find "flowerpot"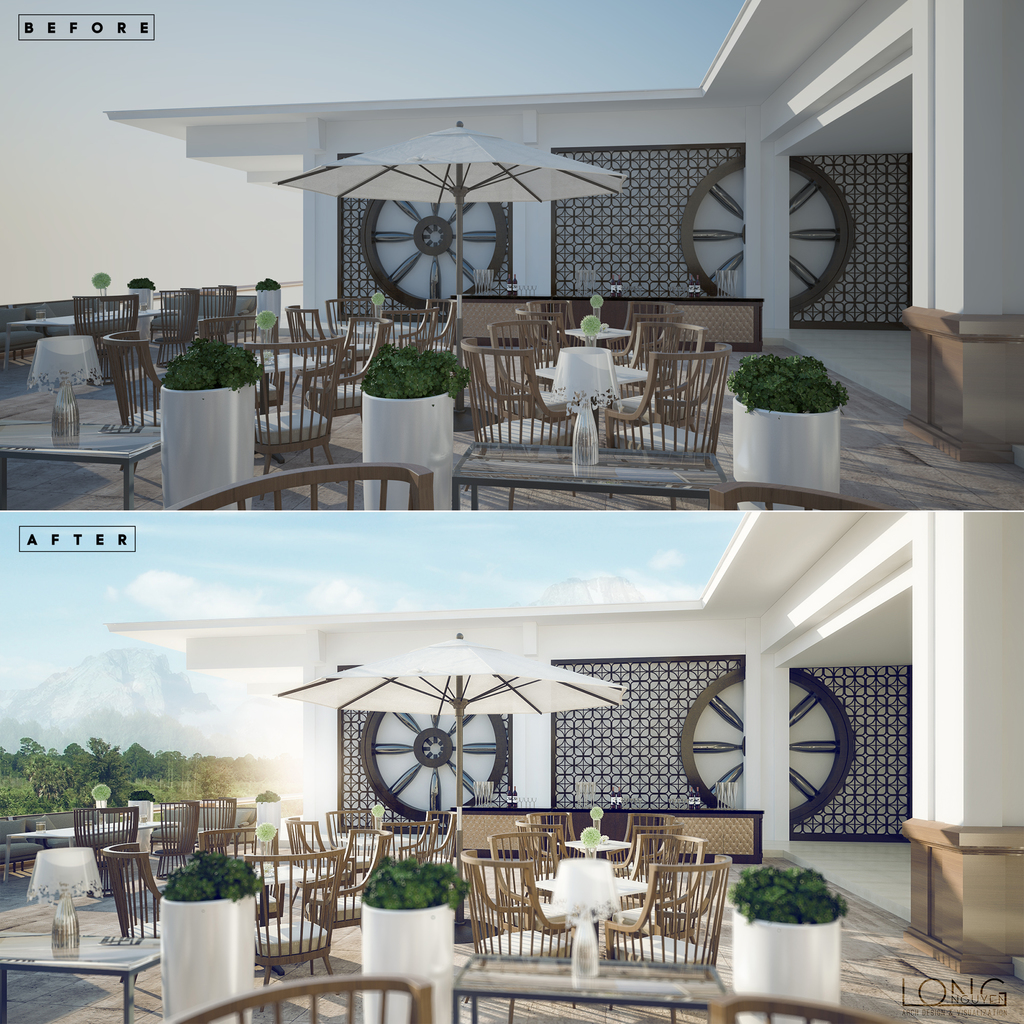
box=[253, 803, 279, 830]
